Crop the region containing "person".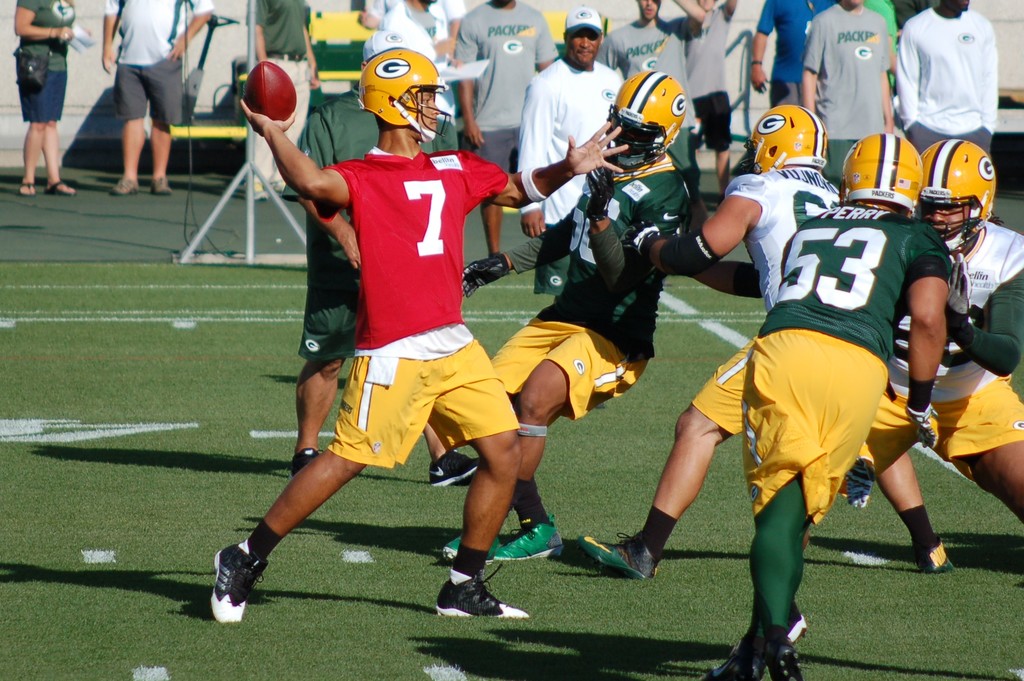
Crop region: bbox(594, 0, 706, 96).
